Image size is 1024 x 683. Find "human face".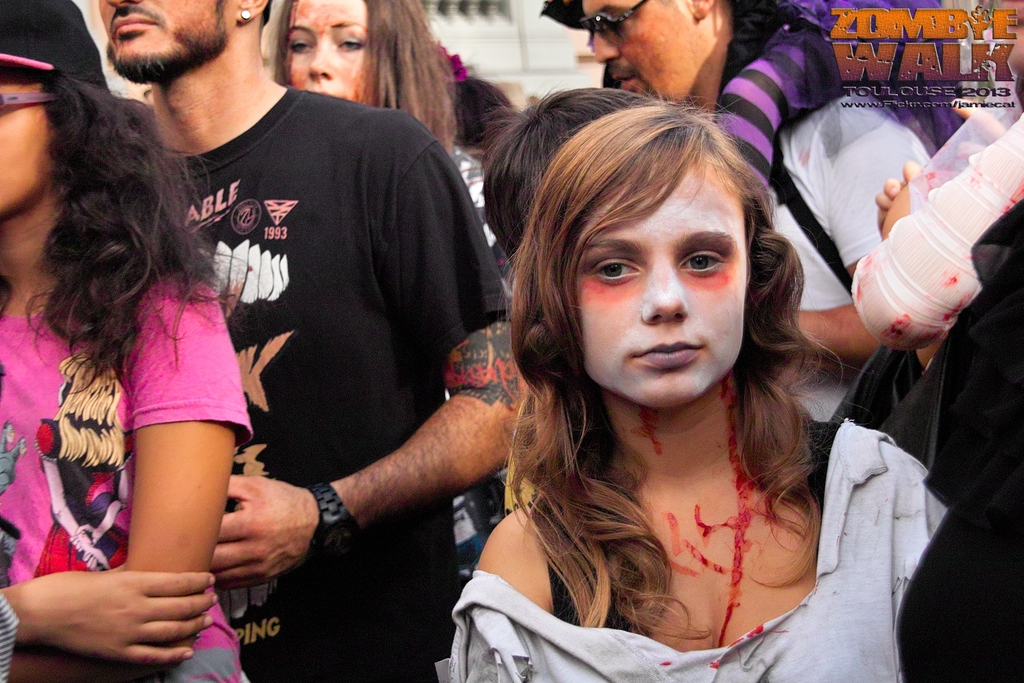
bbox(0, 70, 57, 217).
